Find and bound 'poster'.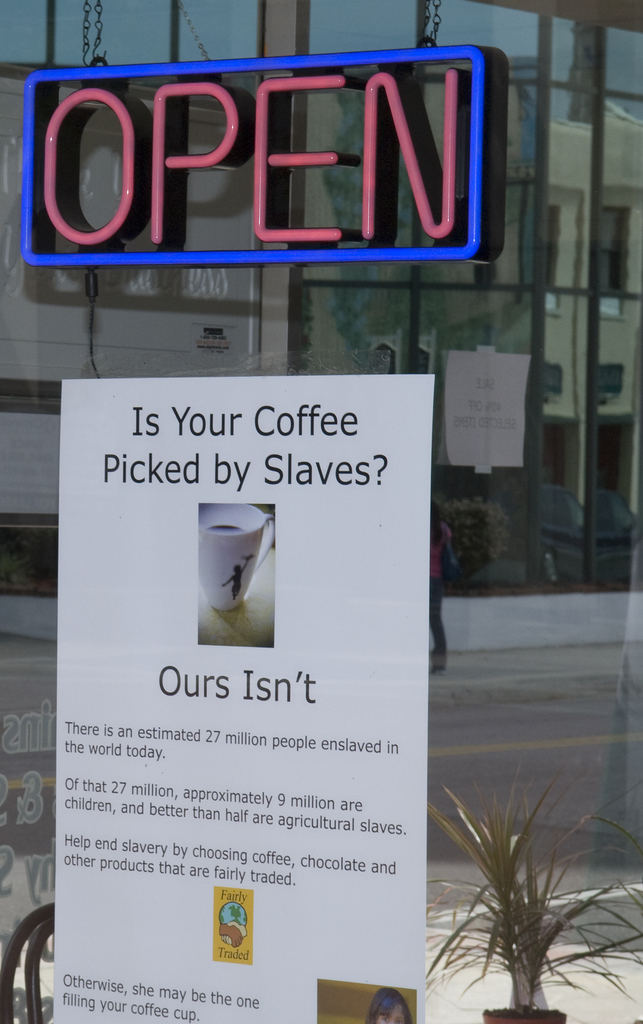
Bound: 51, 374, 434, 1023.
